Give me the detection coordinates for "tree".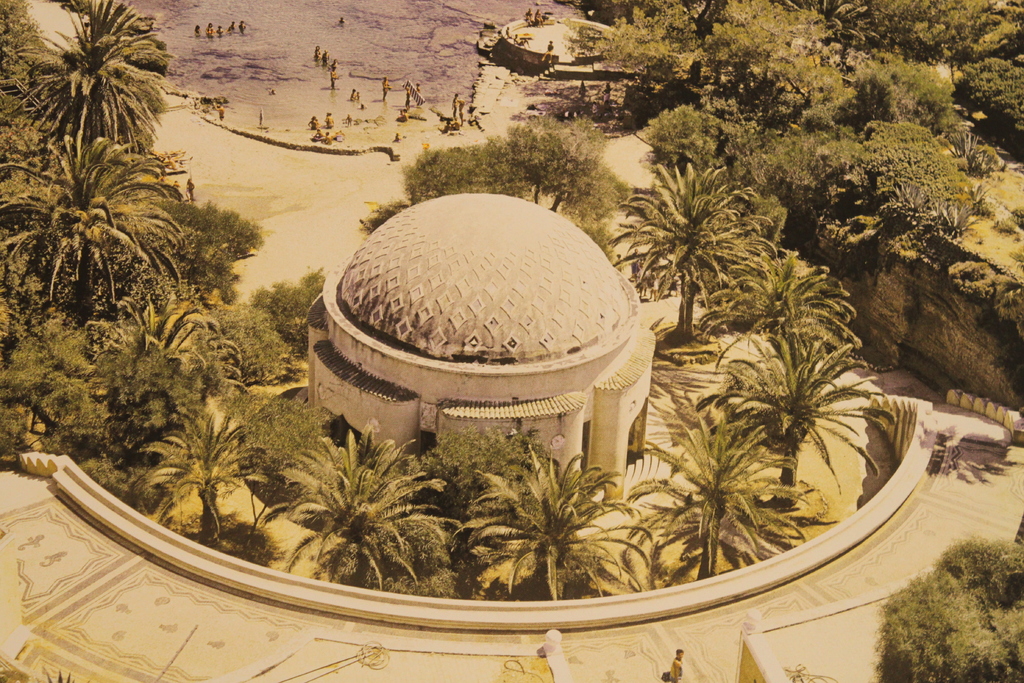
634, 104, 753, 178.
